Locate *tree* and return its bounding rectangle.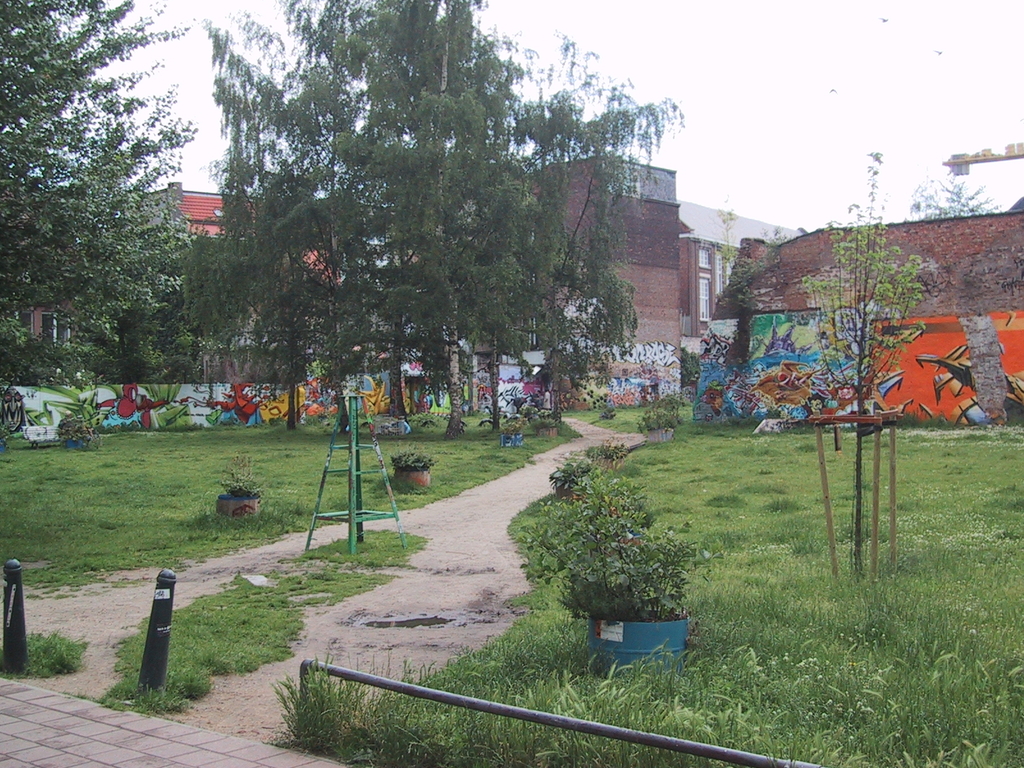
pyautogui.locateOnScreen(207, 45, 707, 399).
